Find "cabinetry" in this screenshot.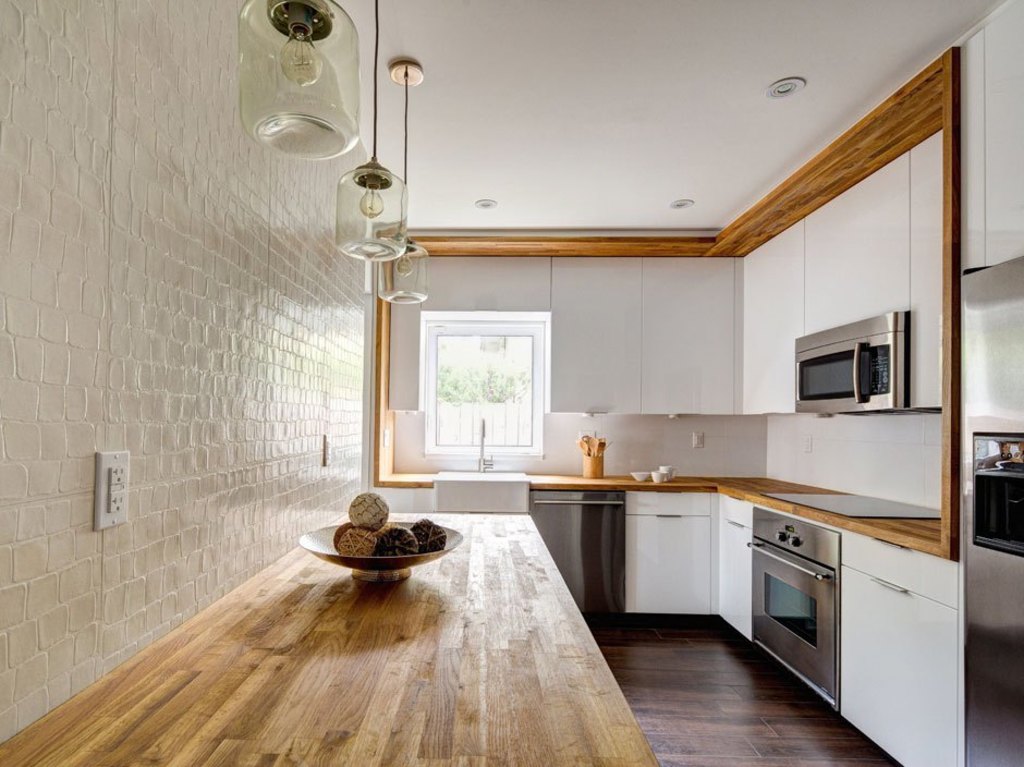
The bounding box for "cabinetry" is locate(942, 1, 1023, 272).
